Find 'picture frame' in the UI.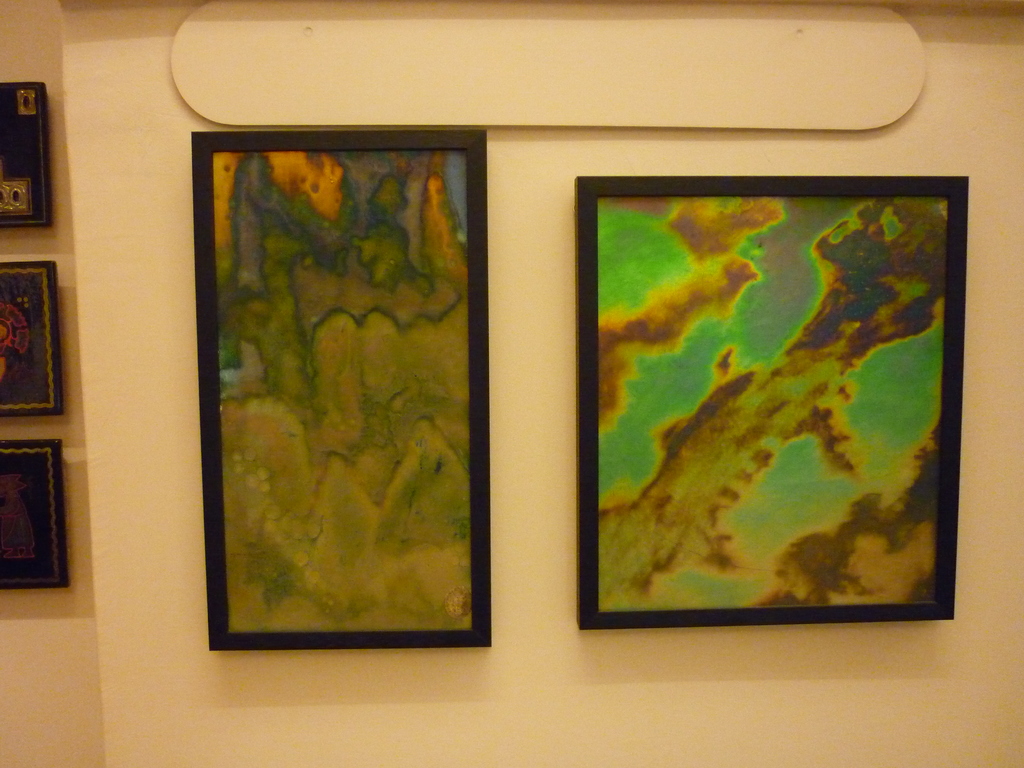
UI element at {"x1": 0, "y1": 440, "x2": 67, "y2": 589}.
